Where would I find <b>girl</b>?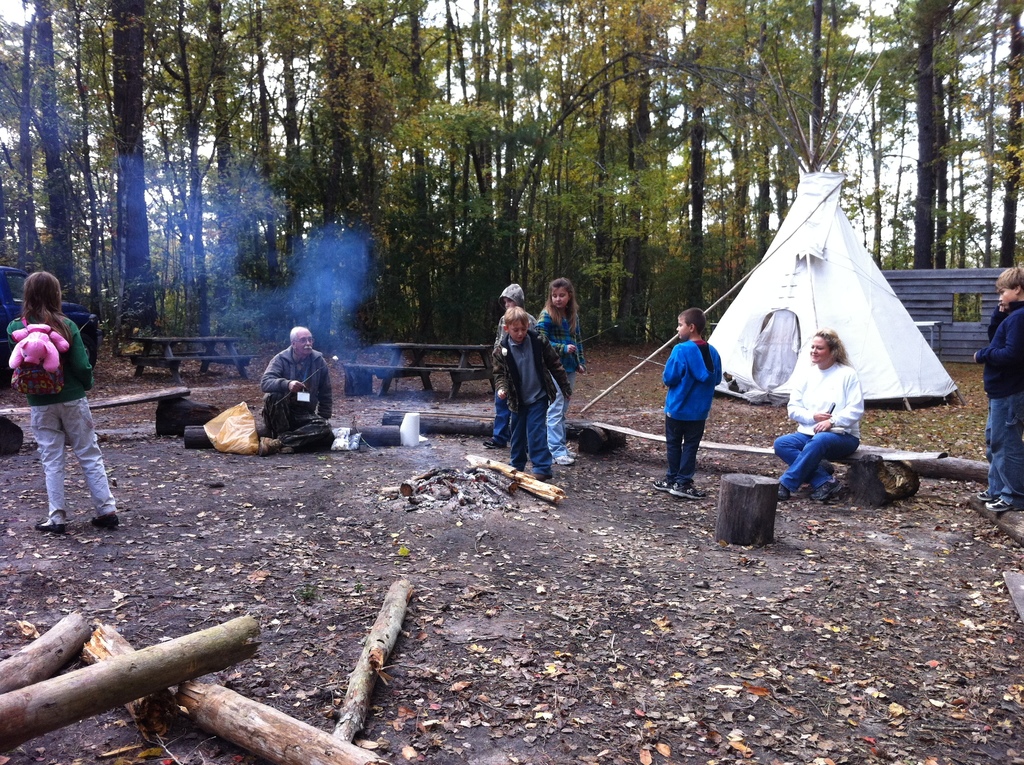
At select_region(6, 270, 118, 533).
